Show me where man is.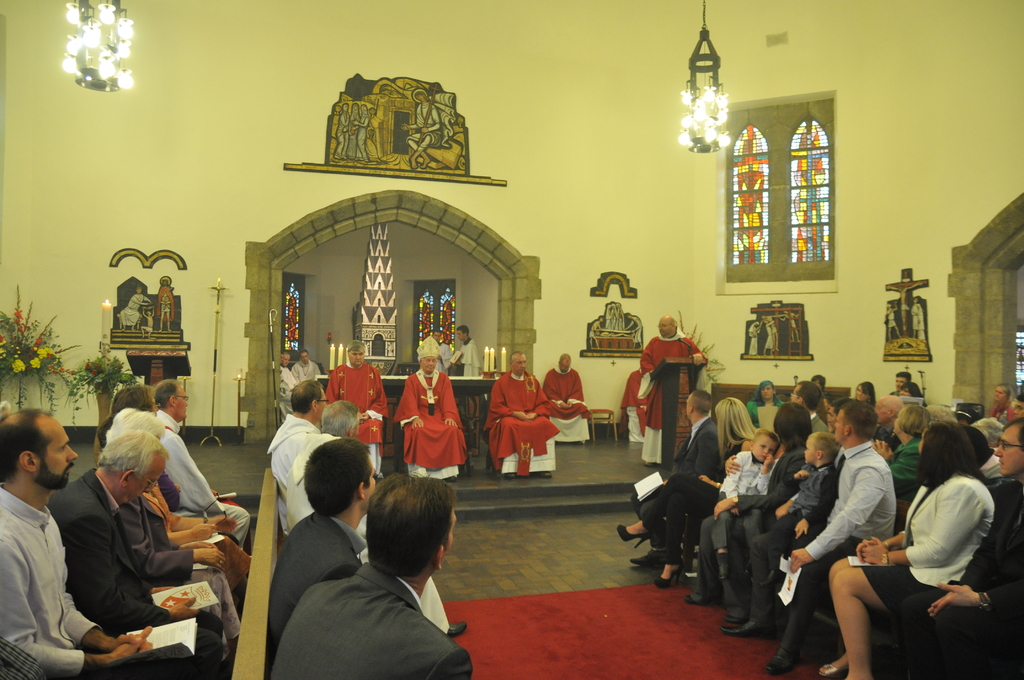
man is at {"x1": 481, "y1": 350, "x2": 554, "y2": 480}.
